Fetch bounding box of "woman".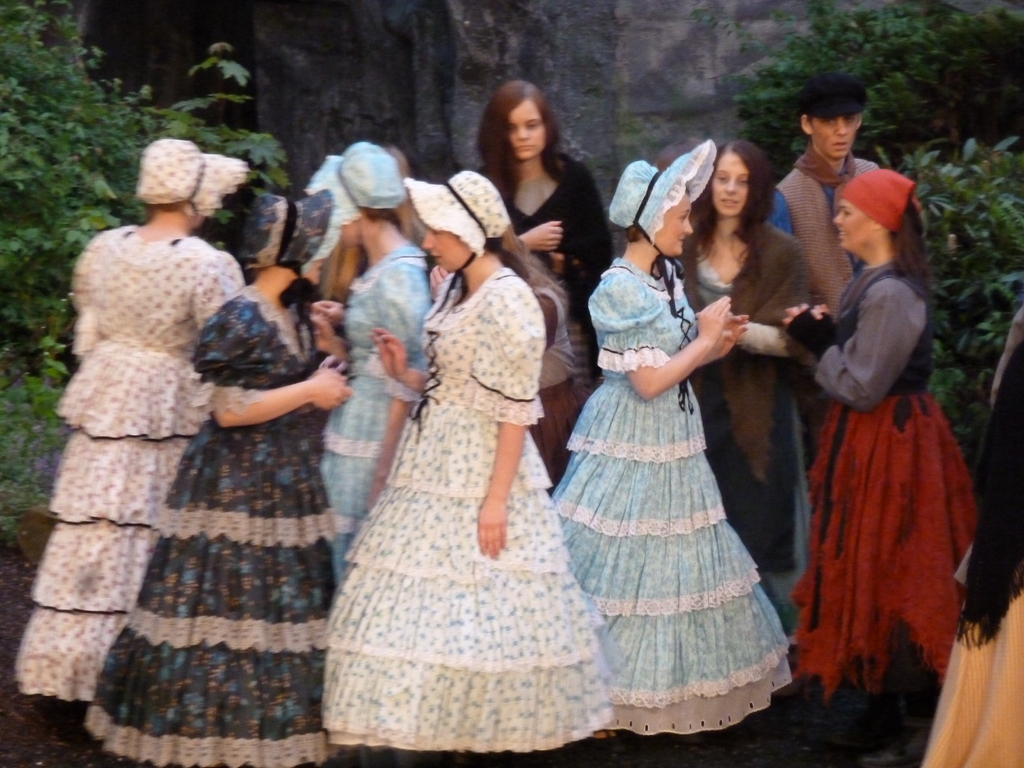
Bbox: {"left": 675, "top": 140, "right": 809, "bottom": 589}.
